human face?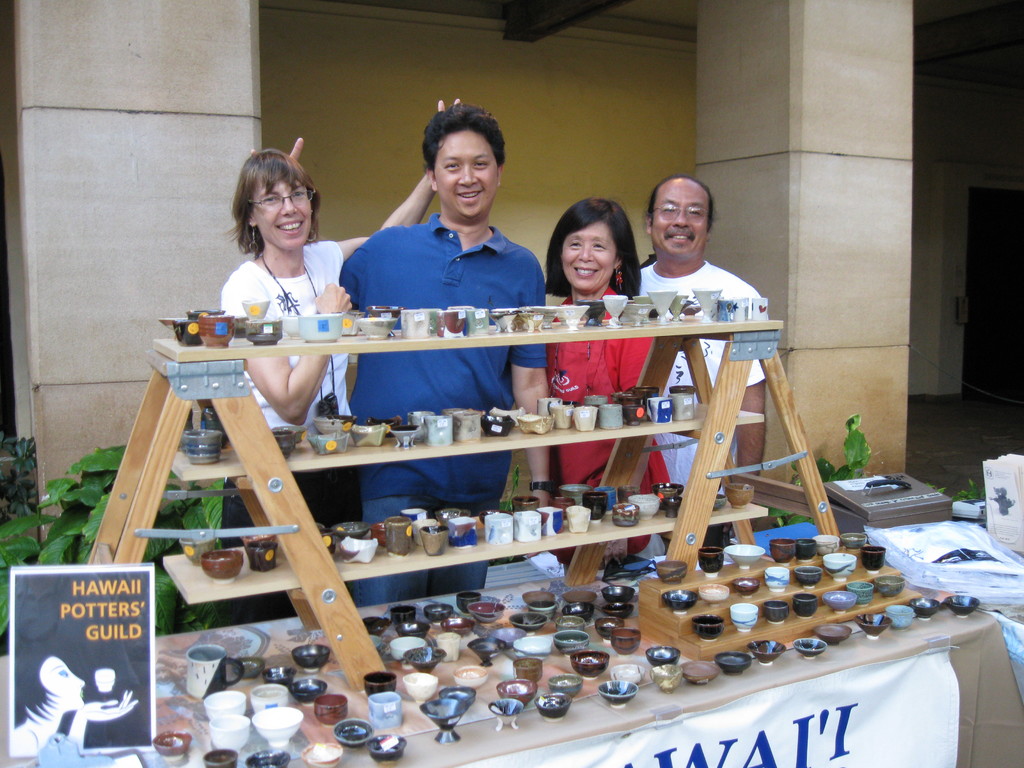
locate(253, 179, 312, 250)
